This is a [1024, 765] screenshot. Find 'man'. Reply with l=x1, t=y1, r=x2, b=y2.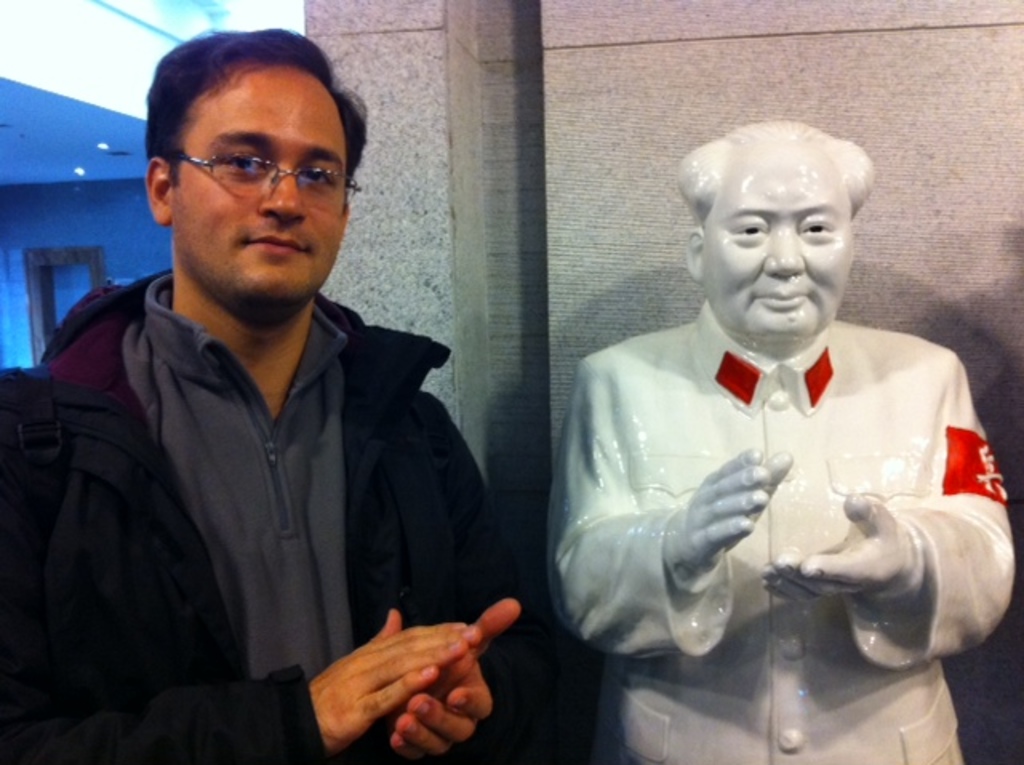
l=544, t=117, r=1013, b=763.
